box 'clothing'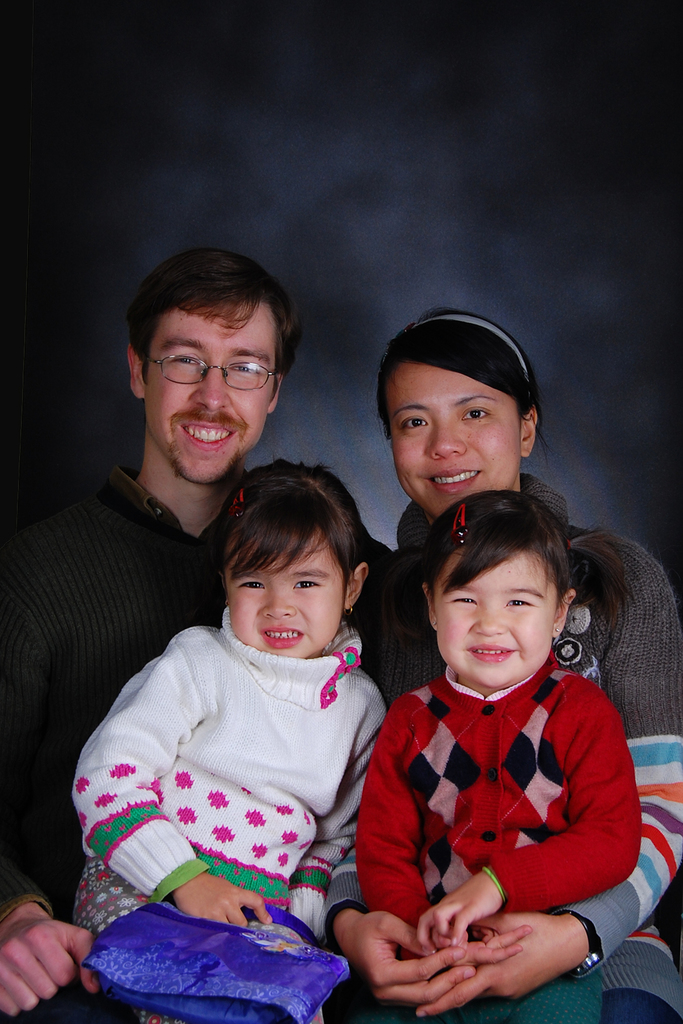
box=[302, 462, 682, 1023]
